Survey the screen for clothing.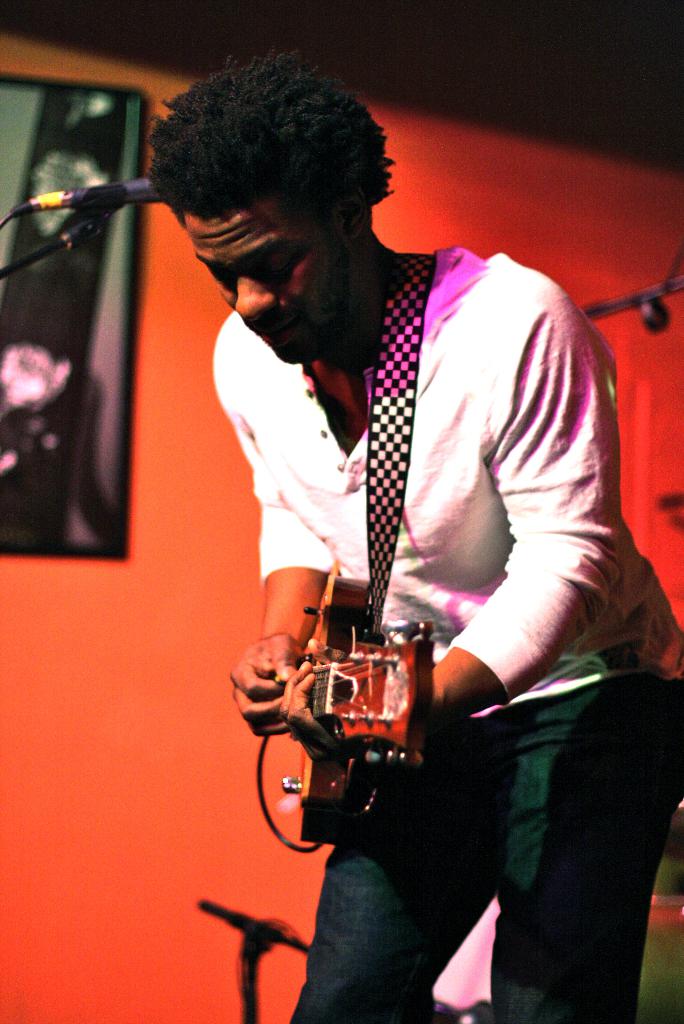
Survey found: [x1=208, y1=244, x2=676, y2=1020].
